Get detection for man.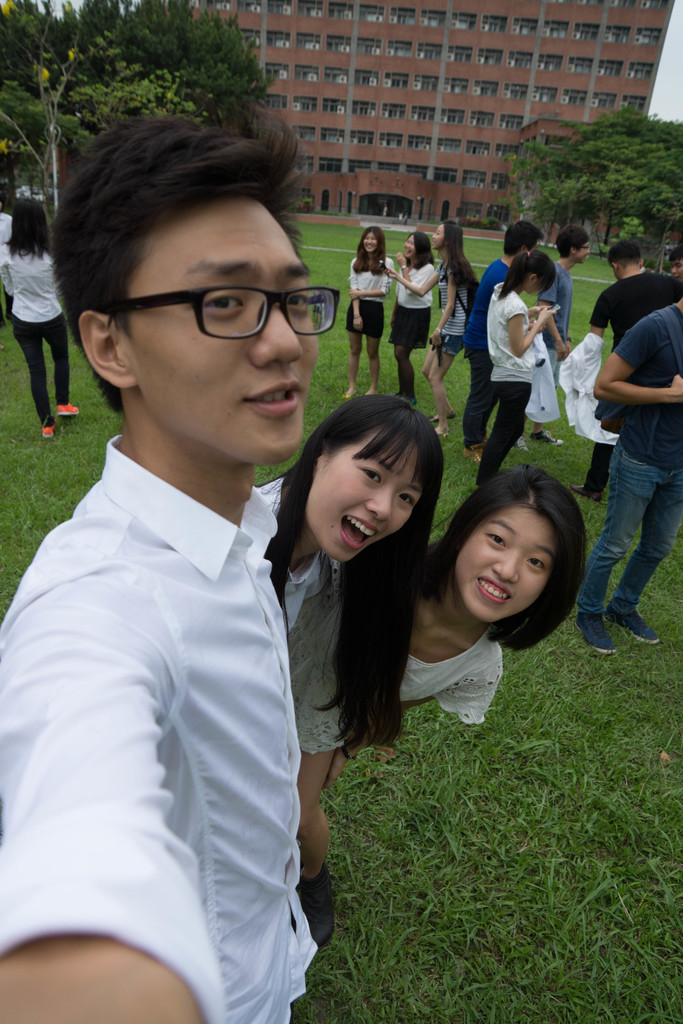
Detection: [x1=509, y1=225, x2=580, y2=452].
